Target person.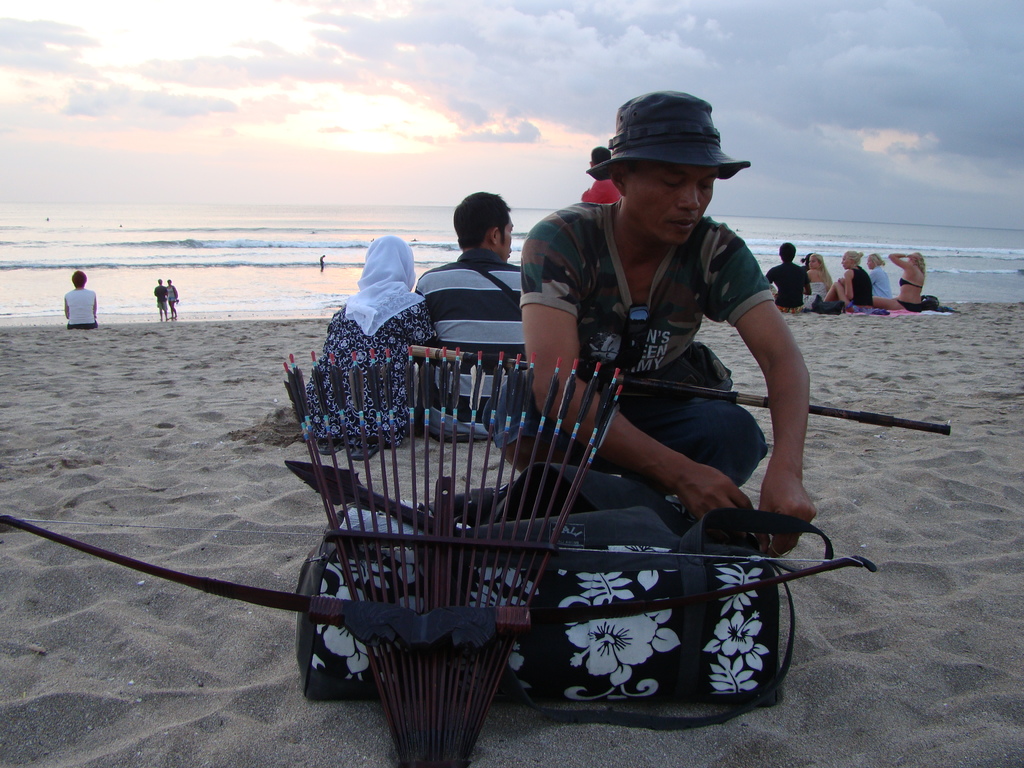
Target region: x1=62, y1=270, x2=99, y2=330.
